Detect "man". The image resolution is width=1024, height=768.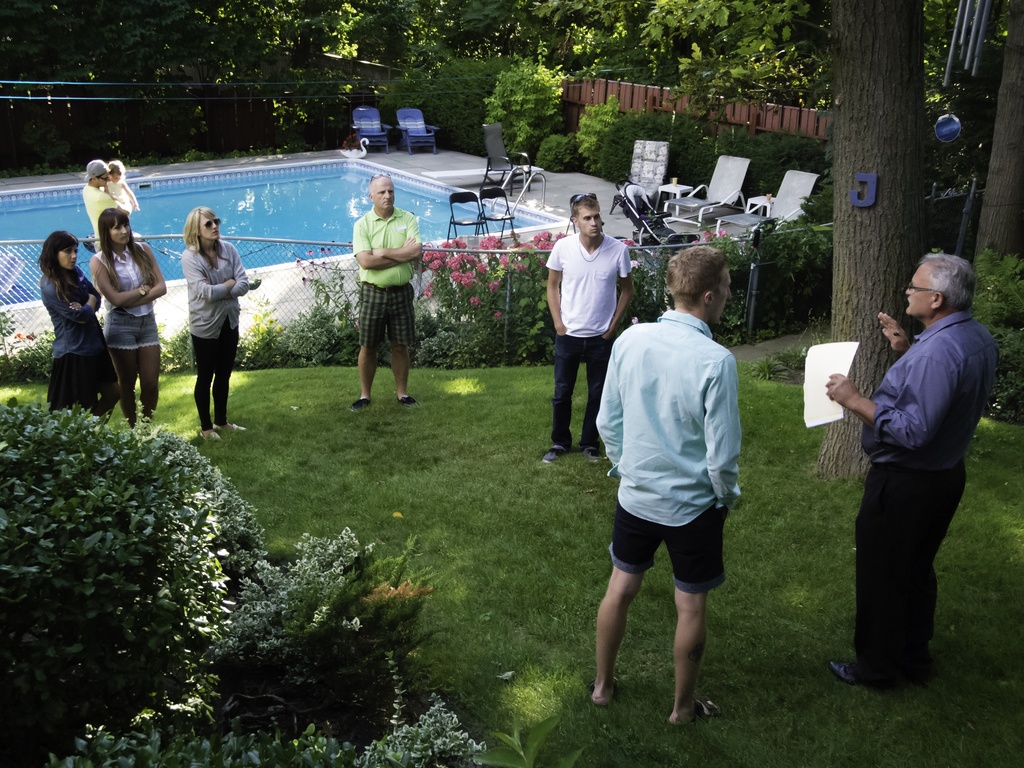
pyautogui.locateOnScreen(545, 193, 634, 460).
